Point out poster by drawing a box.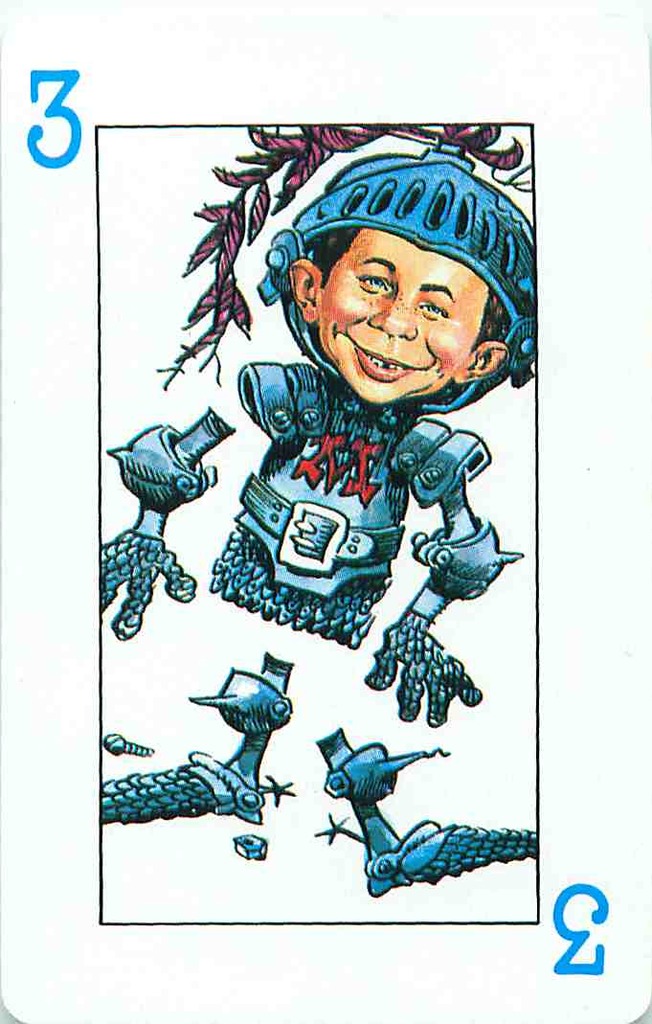
[x1=0, y1=0, x2=651, y2=1023].
